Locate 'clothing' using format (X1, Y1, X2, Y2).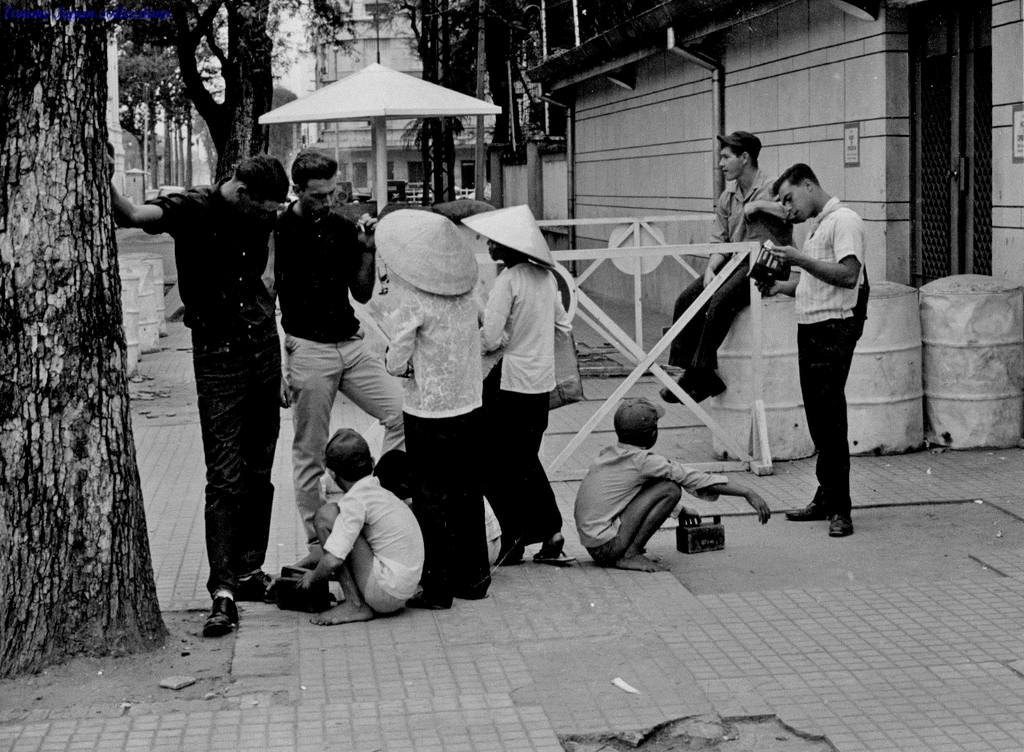
(573, 440, 723, 563).
